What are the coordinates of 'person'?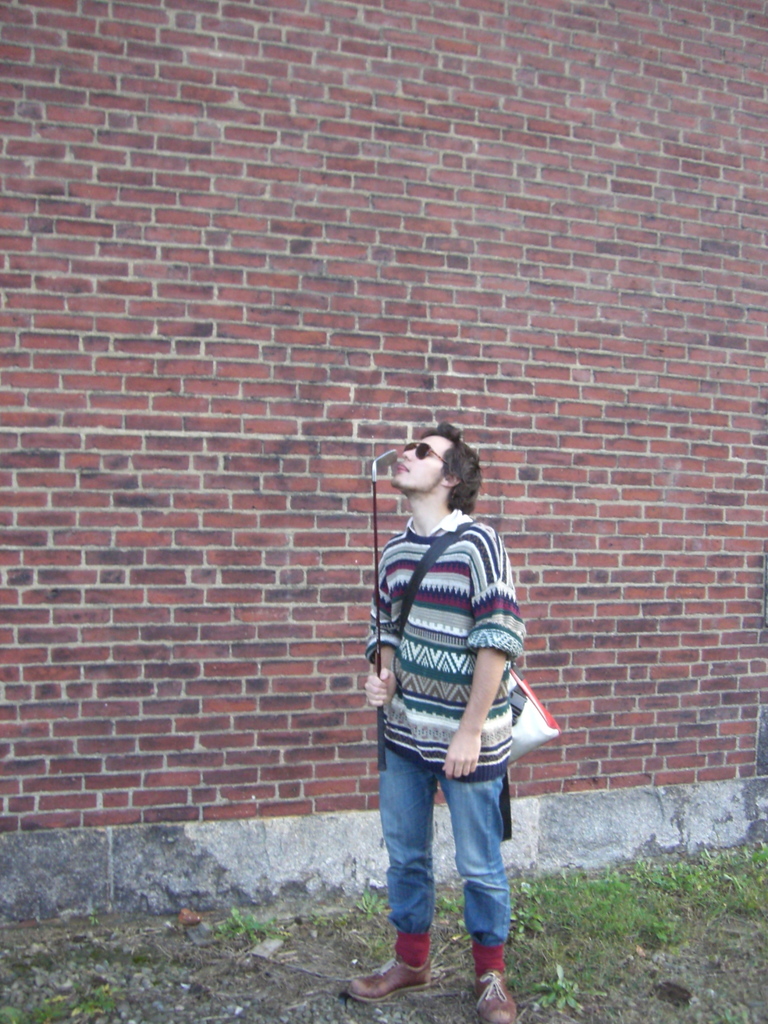
BBox(365, 403, 544, 1023).
